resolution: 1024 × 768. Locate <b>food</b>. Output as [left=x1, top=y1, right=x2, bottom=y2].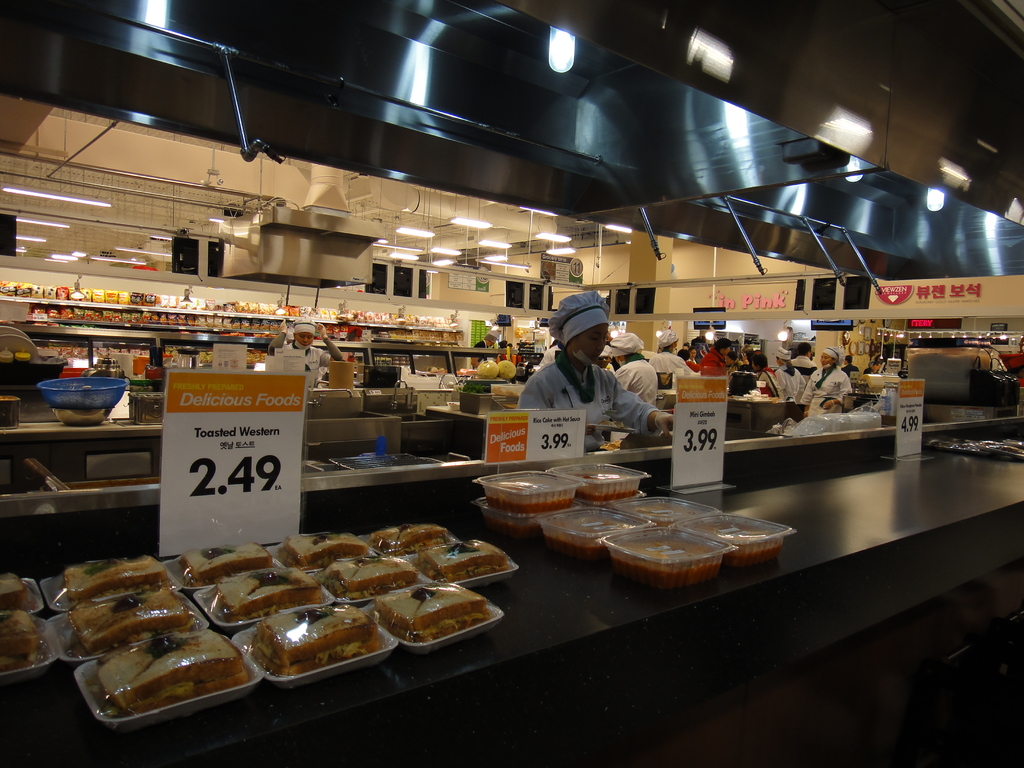
[left=488, top=502, right=572, bottom=537].
